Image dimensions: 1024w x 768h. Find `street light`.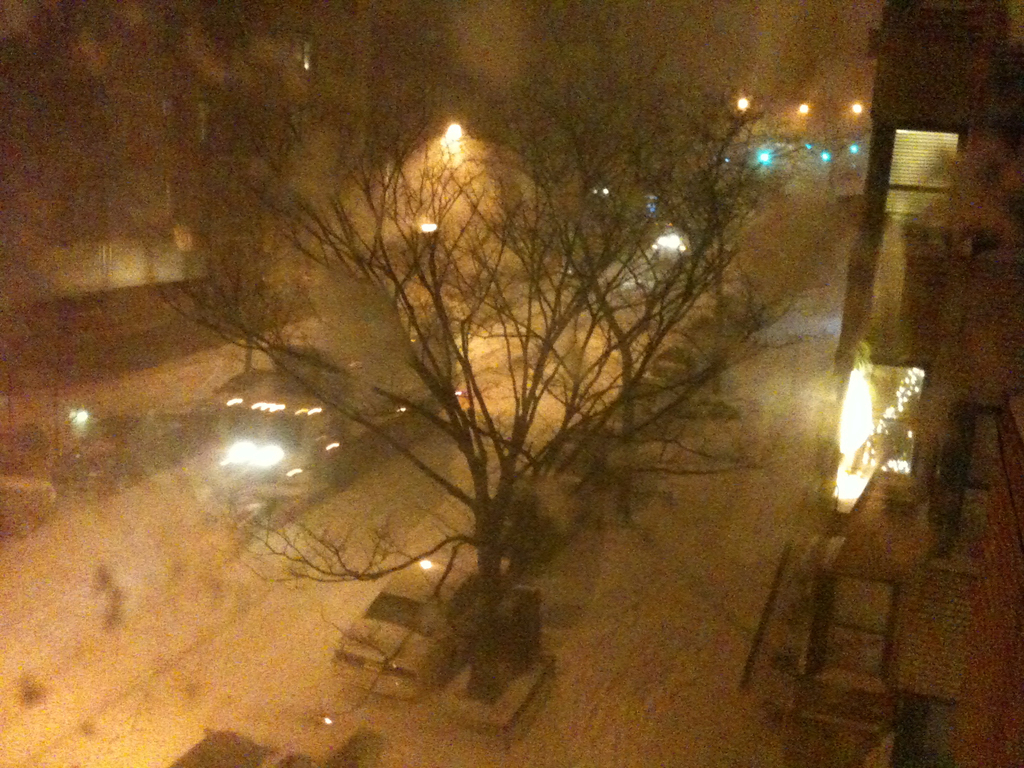
x1=730 y1=95 x2=752 y2=122.
